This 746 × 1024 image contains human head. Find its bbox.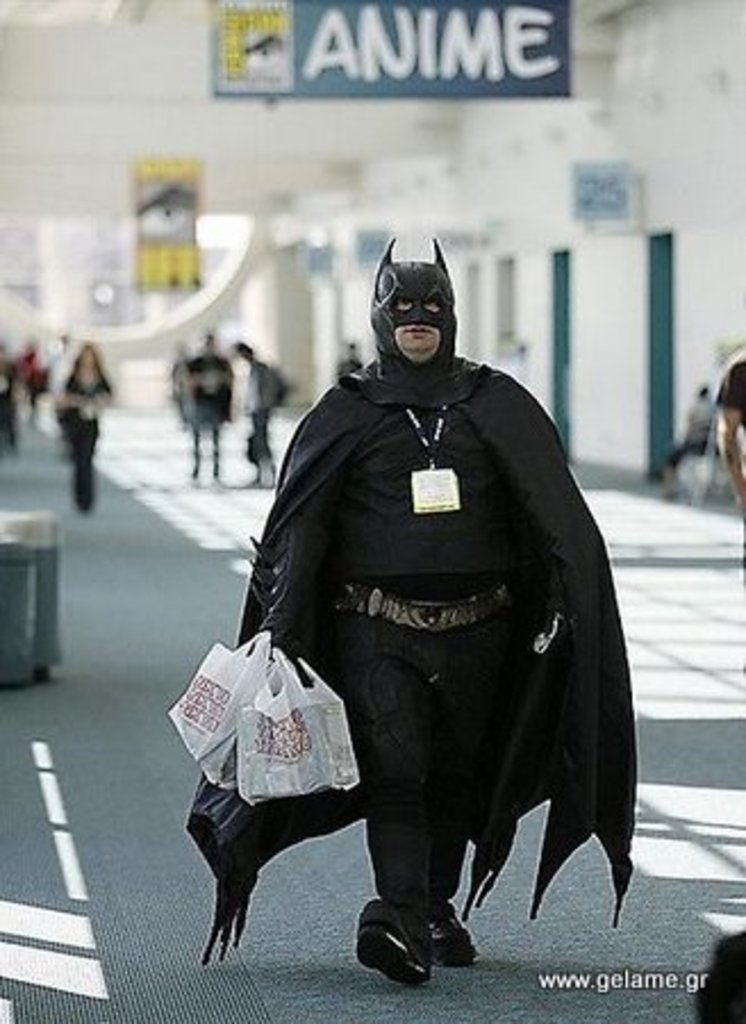
364:241:471:360.
